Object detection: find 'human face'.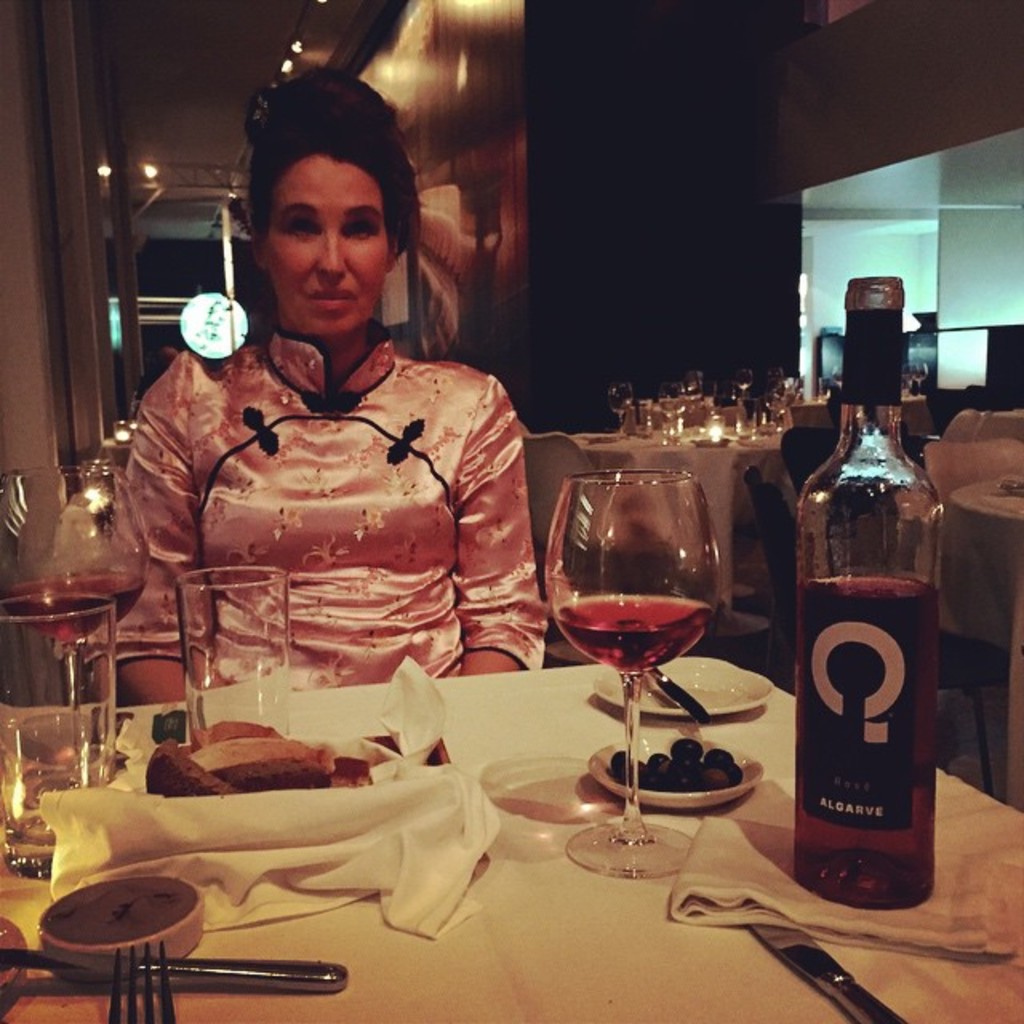
{"left": 262, "top": 146, "right": 386, "bottom": 336}.
